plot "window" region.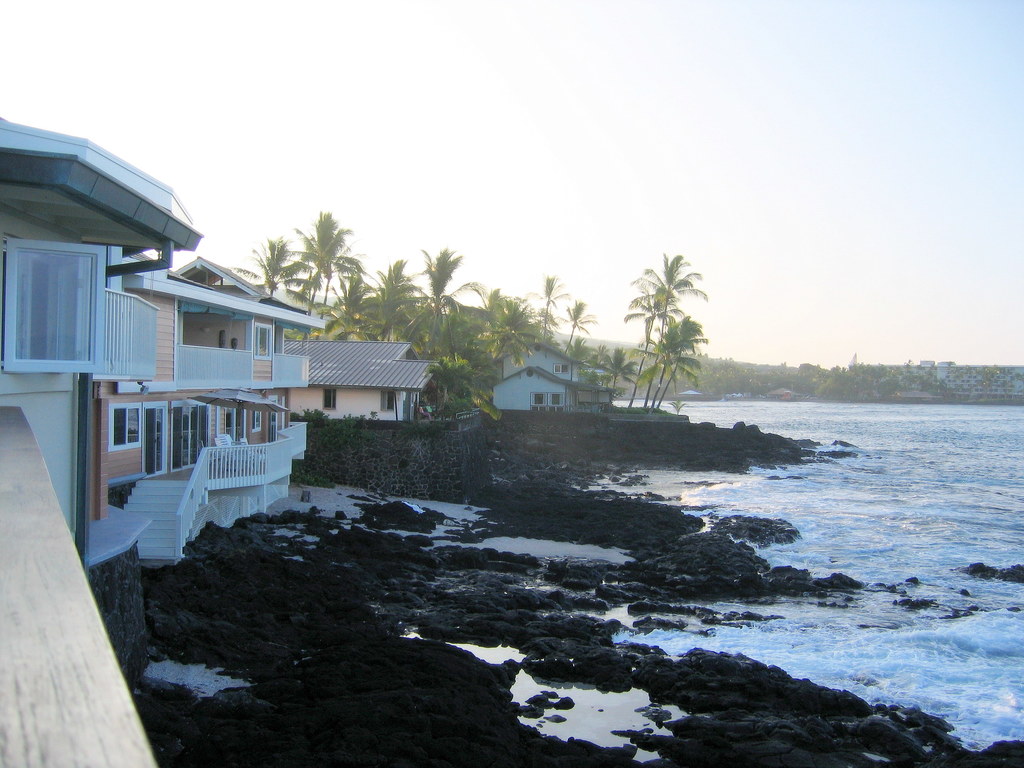
Plotted at bbox=[111, 406, 143, 449].
